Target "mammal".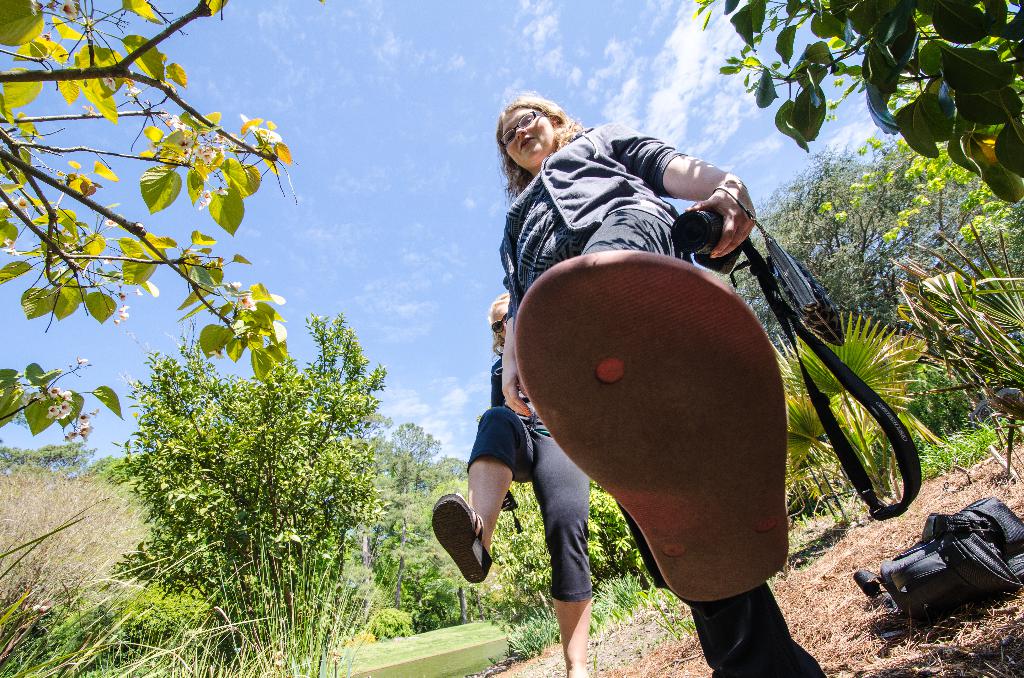
Target region: l=433, t=287, r=586, b=677.
